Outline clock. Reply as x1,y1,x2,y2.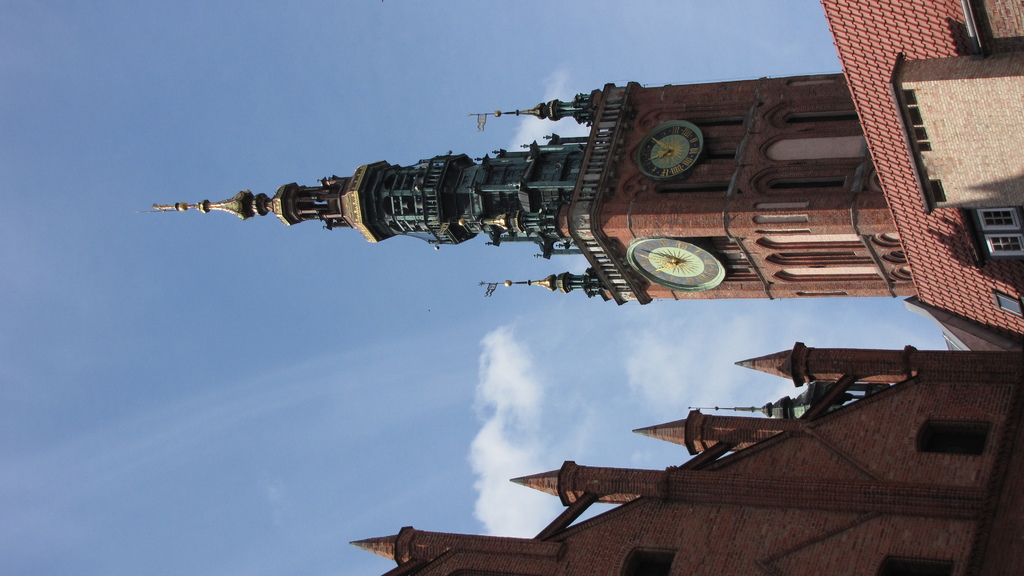
624,232,729,292.
